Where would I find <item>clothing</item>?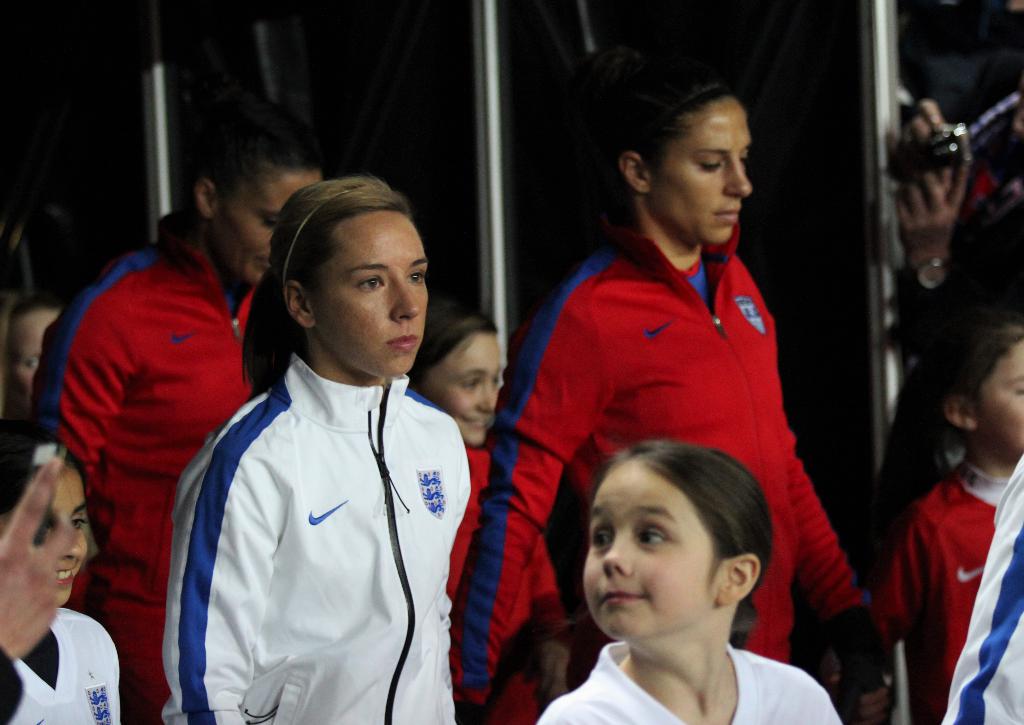
At x1=24 y1=206 x2=272 y2=724.
